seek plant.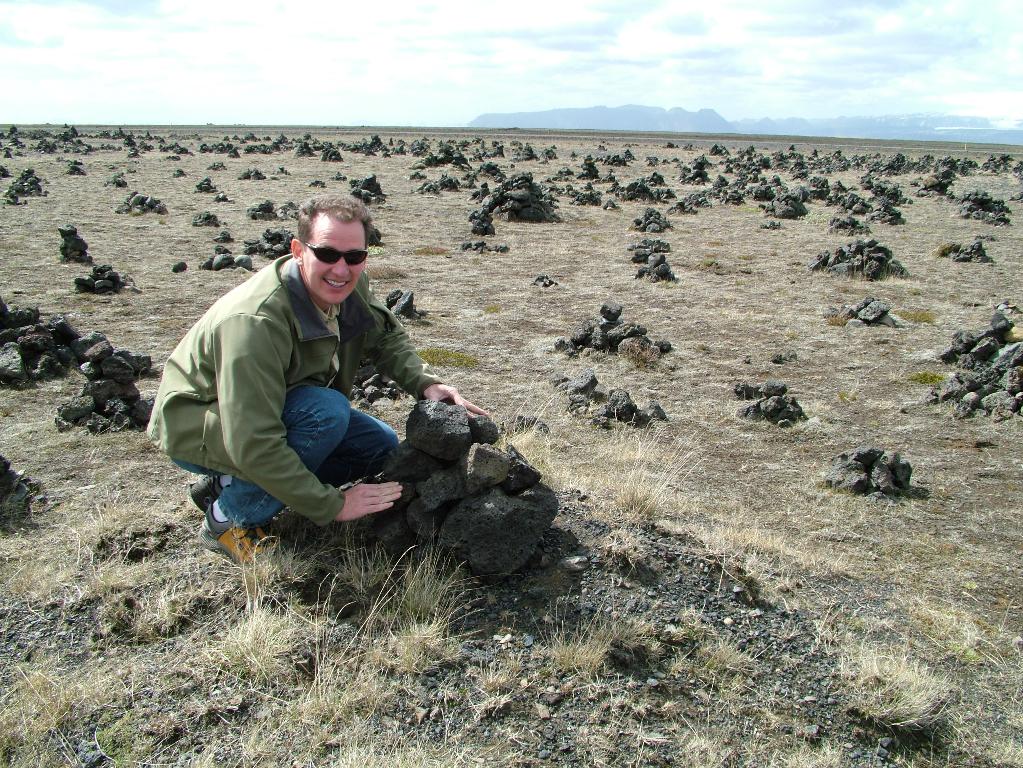
bbox=(157, 217, 166, 227).
